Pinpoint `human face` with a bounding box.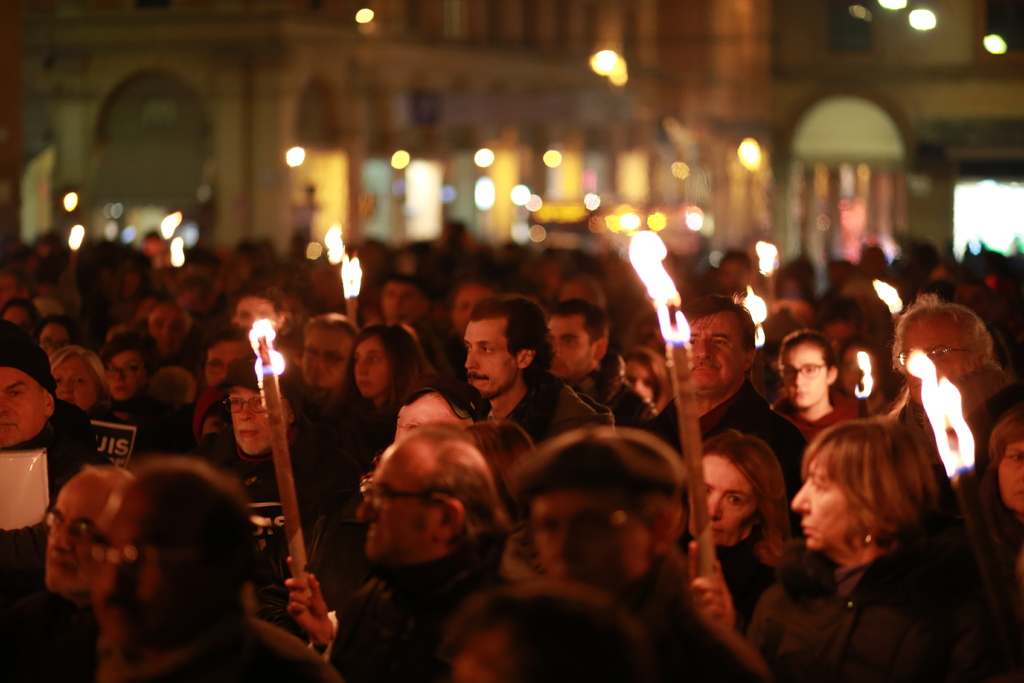
148:308:189:357.
